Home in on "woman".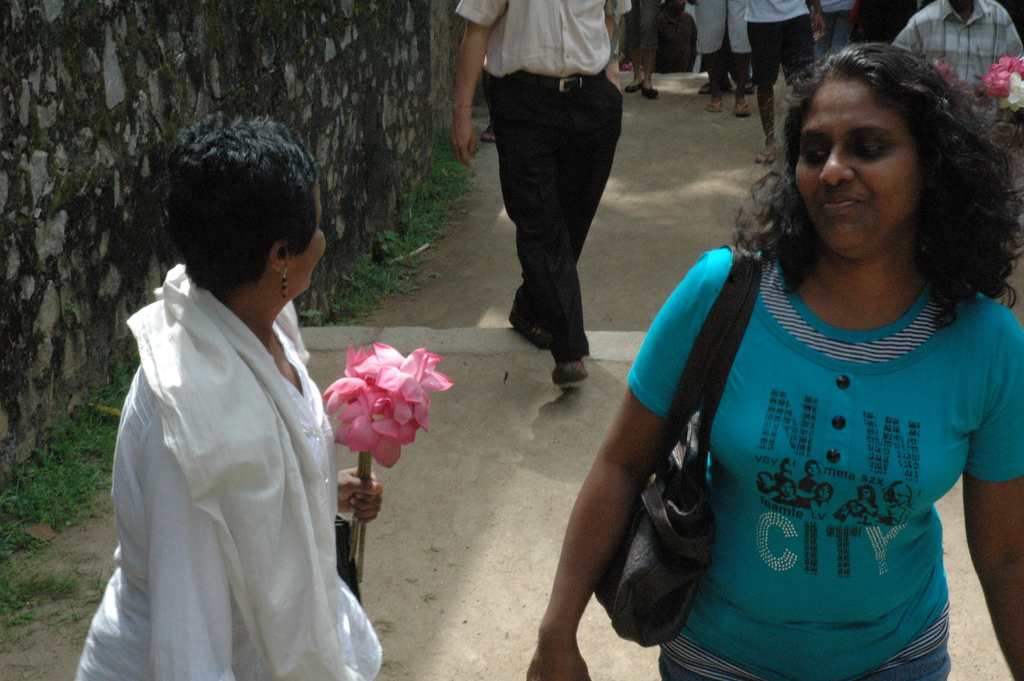
Homed in at box=[560, 42, 1020, 672].
